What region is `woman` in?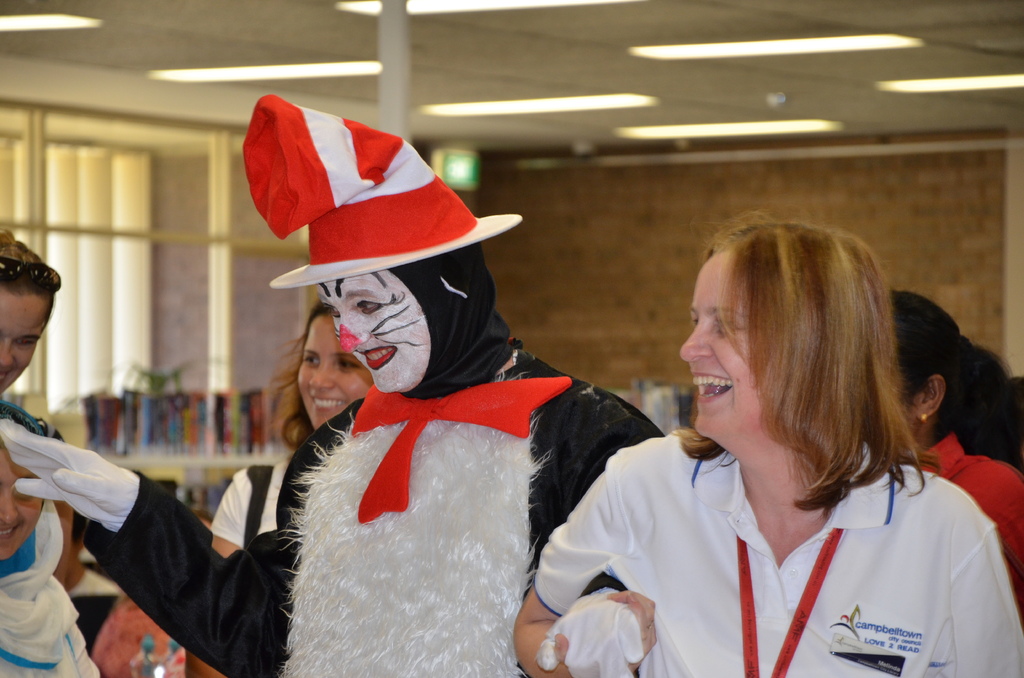
[533,203,1004,666].
